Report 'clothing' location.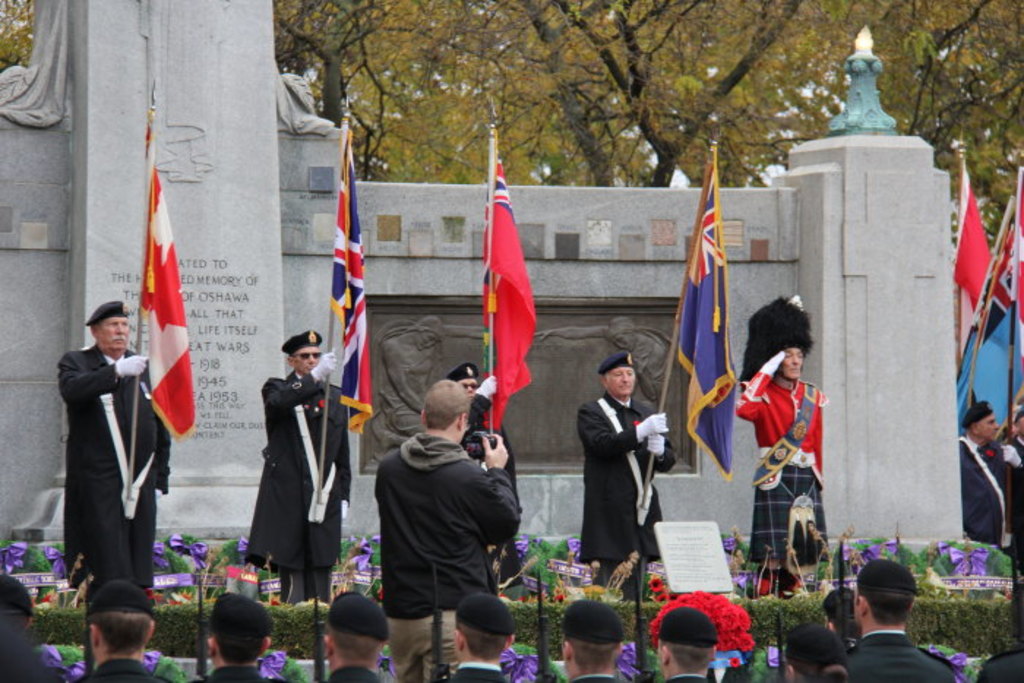
Report: [left=0, top=624, right=57, bottom=682].
